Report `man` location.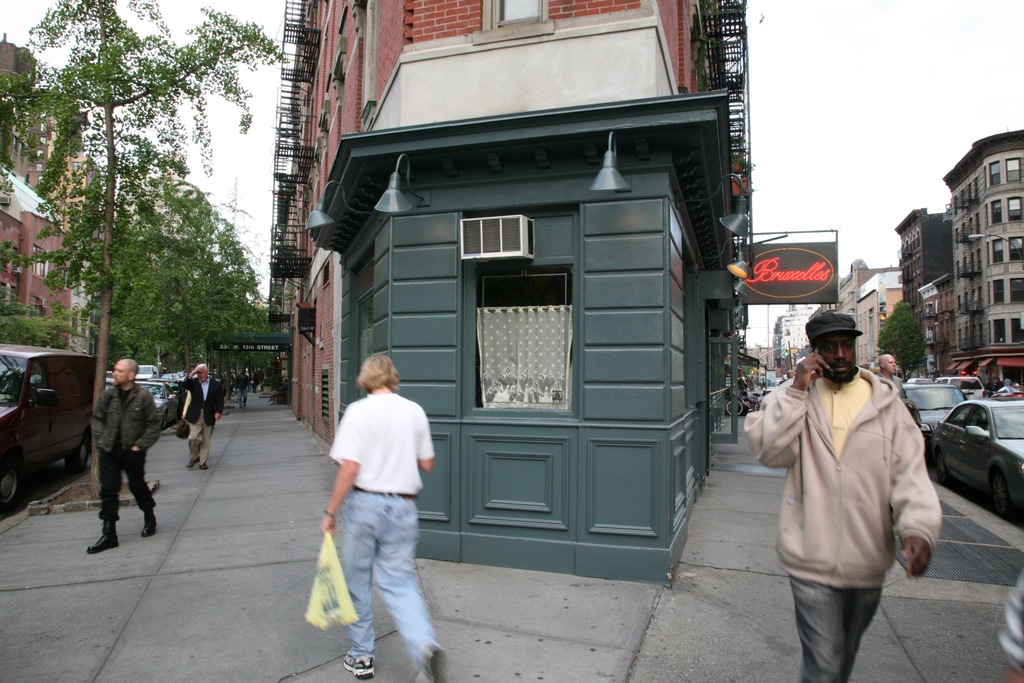
Report: bbox=(232, 365, 250, 410).
